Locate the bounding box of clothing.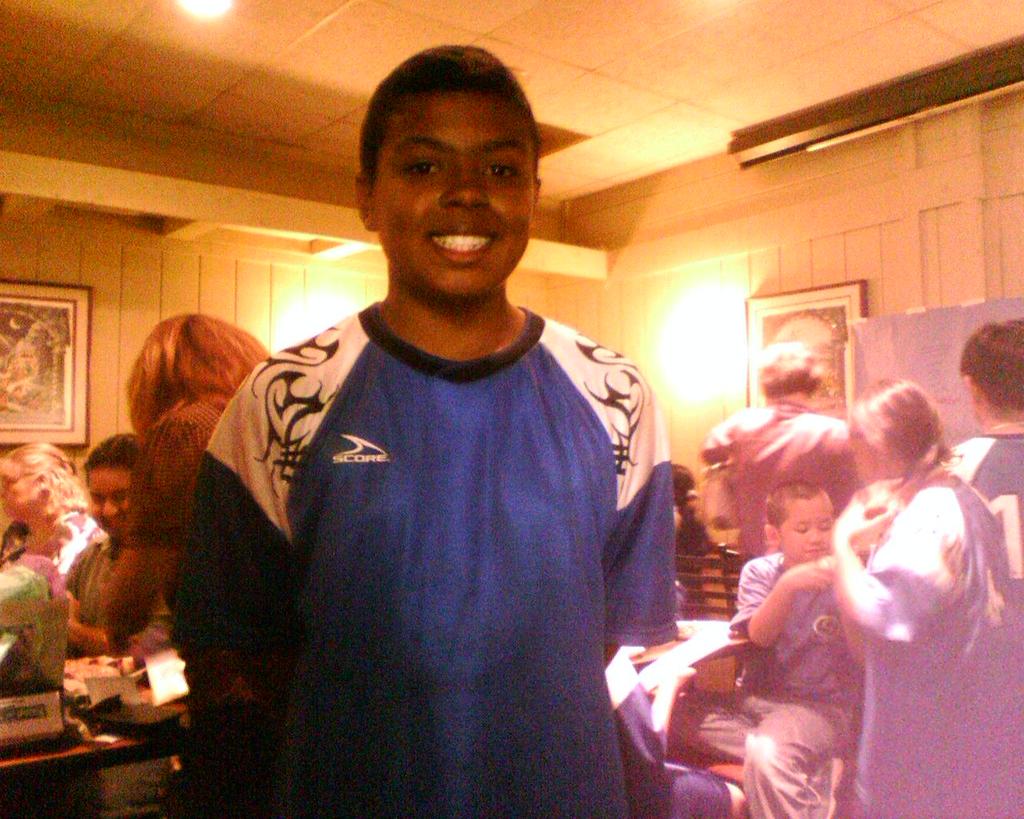
Bounding box: x1=114, y1=397, x2=277, y2=818.
